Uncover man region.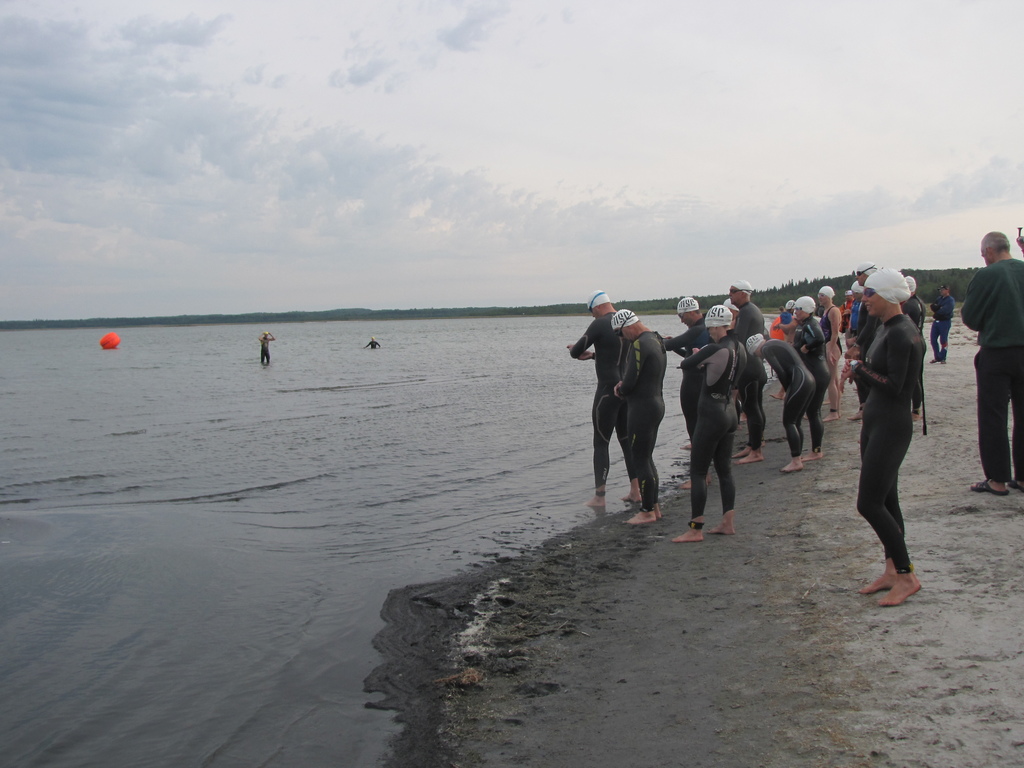
Uncovered: bbox=[661, 296, 712, 492].
